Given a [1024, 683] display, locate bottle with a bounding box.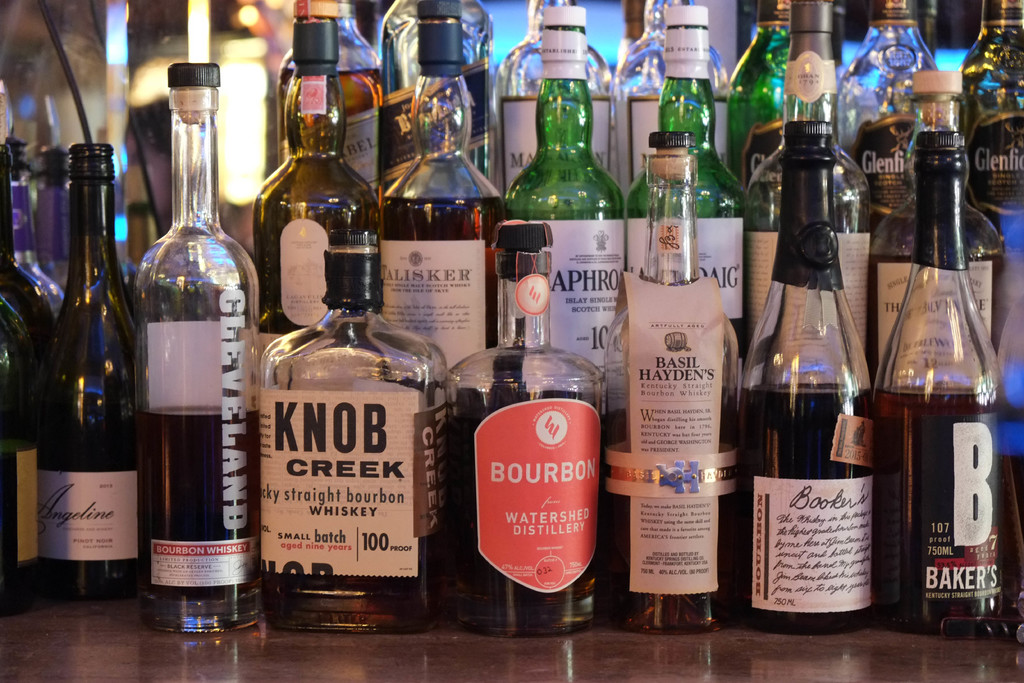
Located: 372, 0, 500, 196.
